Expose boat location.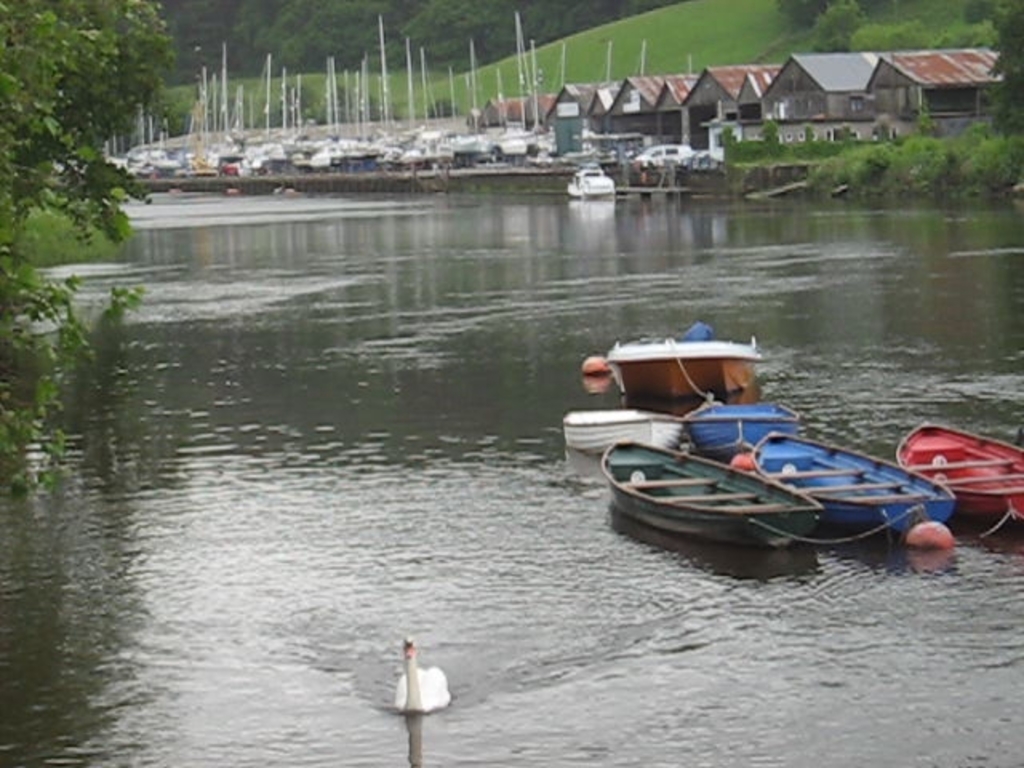
Exposed at bbox=[579, 320, 794, 430].
